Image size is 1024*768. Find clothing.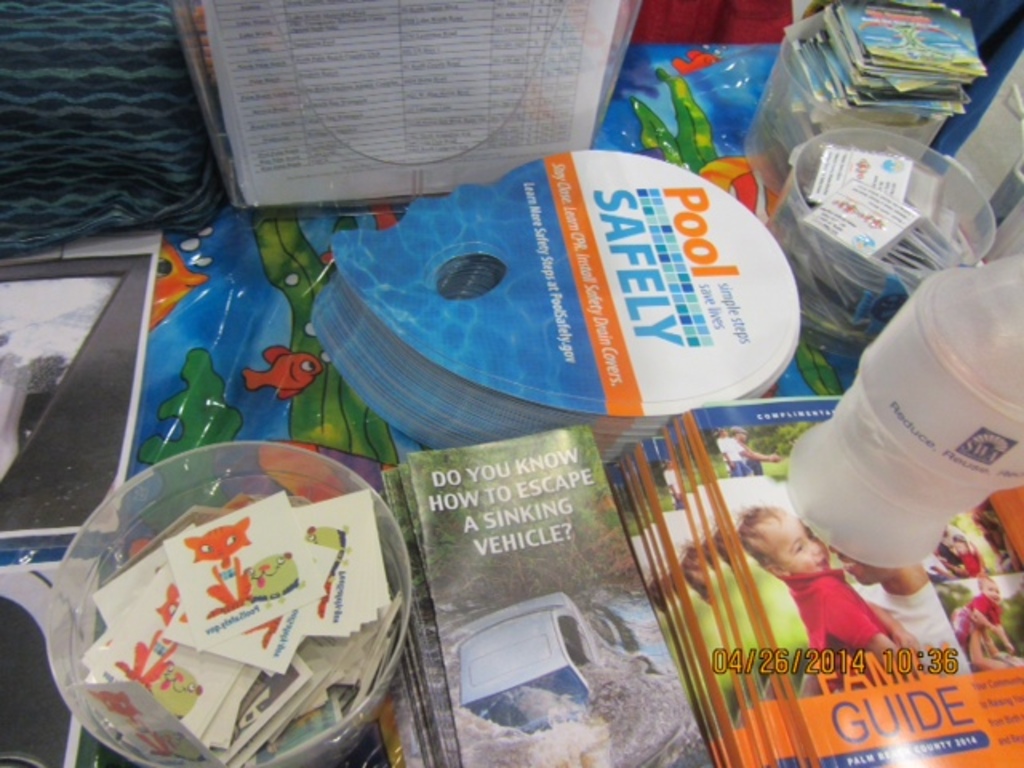
locate(782, 565, 894, 659).
